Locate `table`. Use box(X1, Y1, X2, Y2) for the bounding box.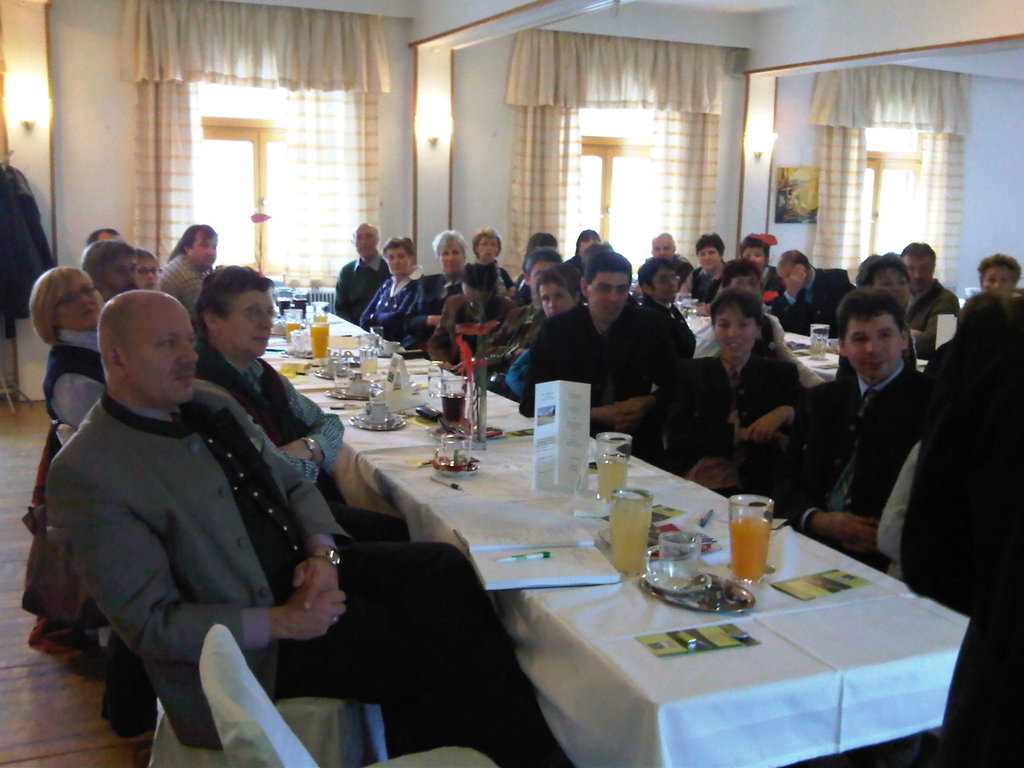
box(692, 316, 929, 393).
